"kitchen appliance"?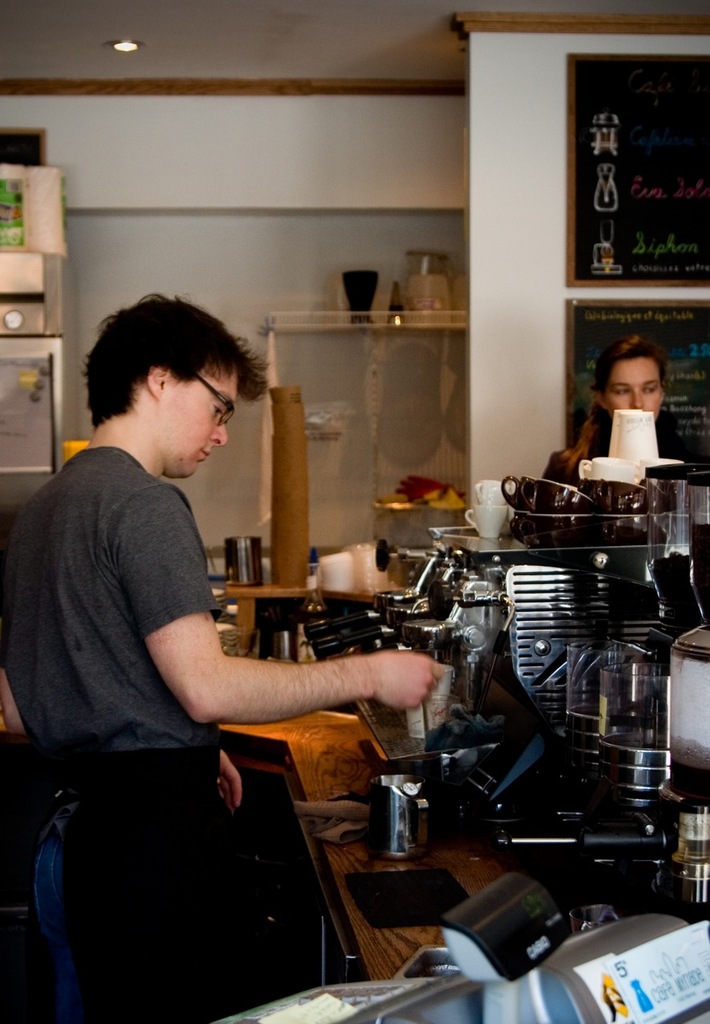
{"x1": 561, "y1": 482, "x2": 645, "y2": 518}
